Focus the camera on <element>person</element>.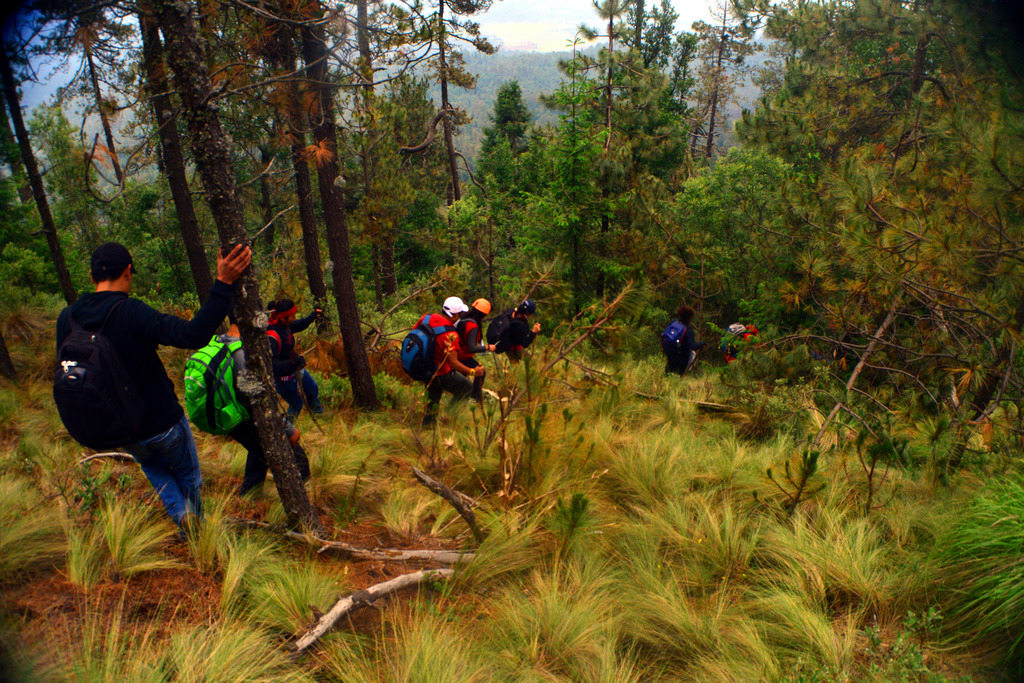
Focus region: 495/298/543/370.
